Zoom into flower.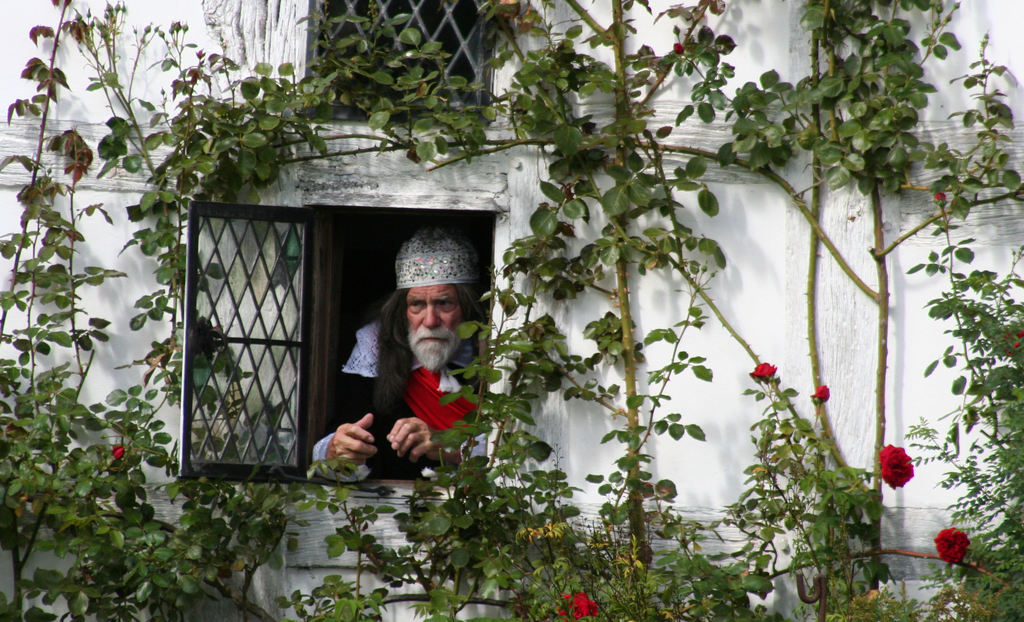
Zoom target: rect(1002, 323, 1023, 357).
